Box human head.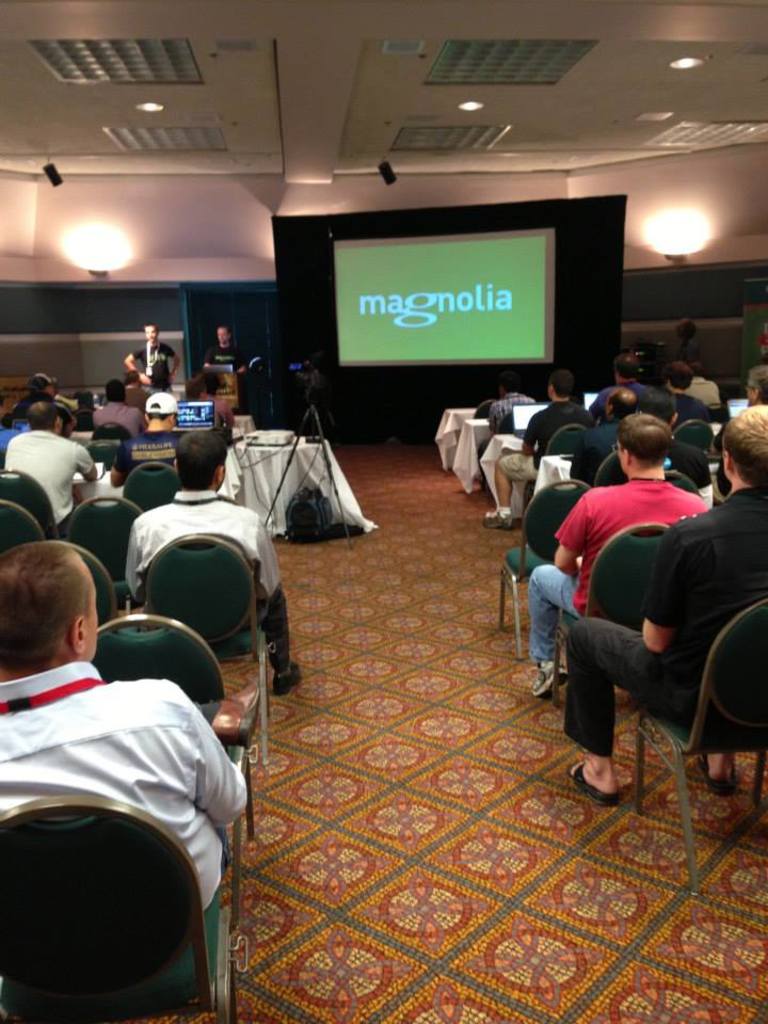
detection(614, 352, 640, 380).
